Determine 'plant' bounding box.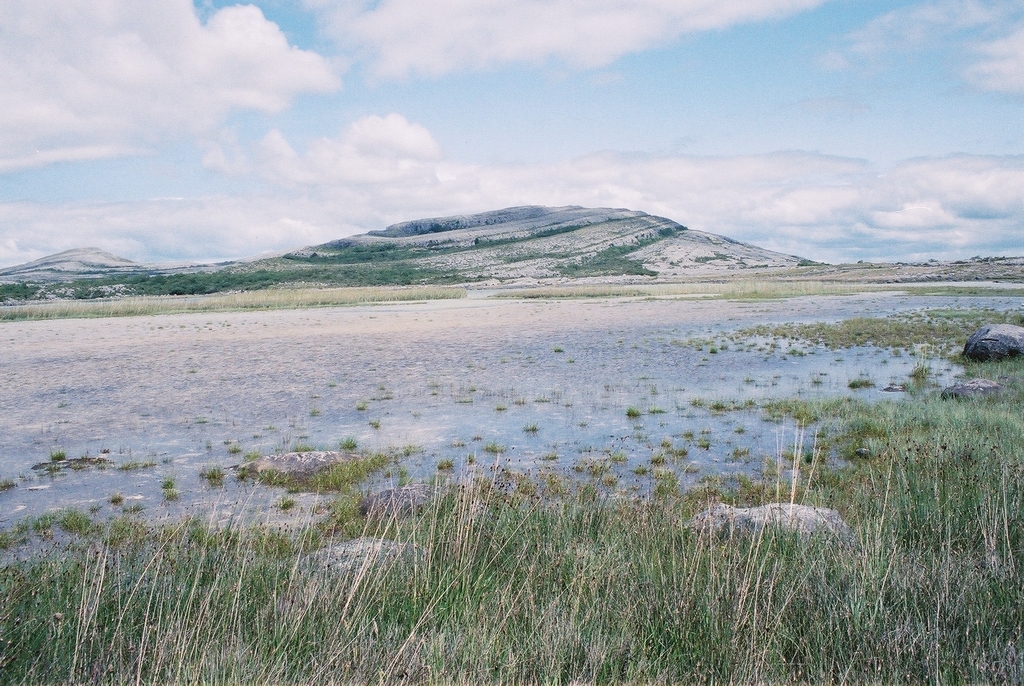
Determined: 120 455 135 470.
